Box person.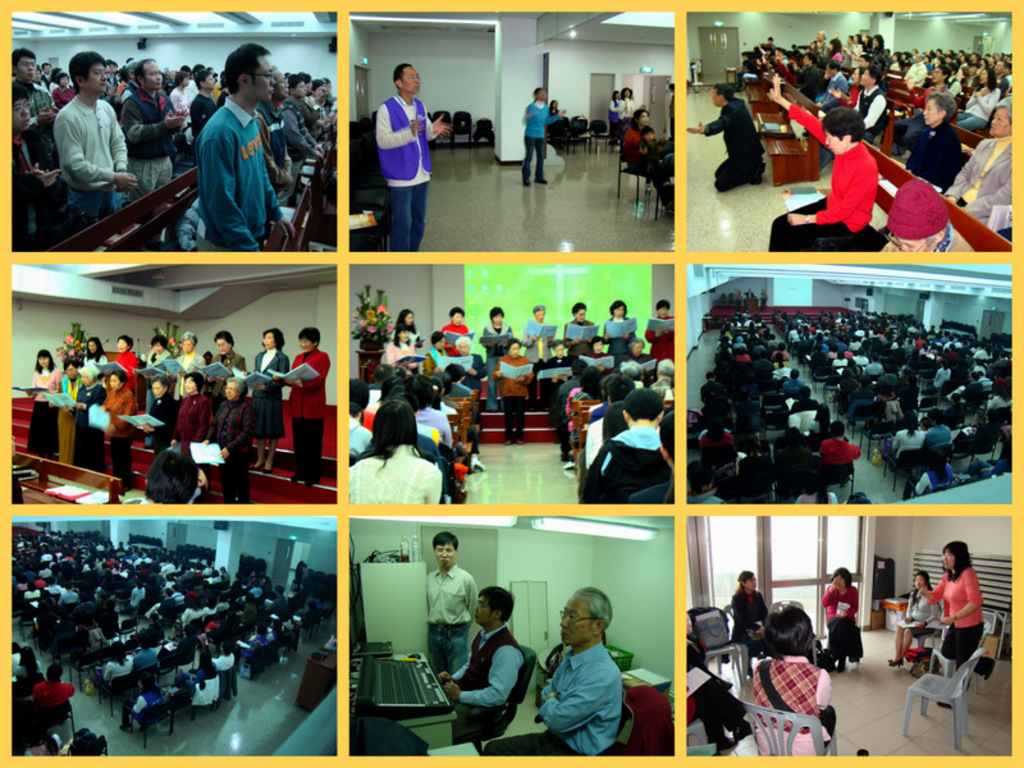
select_region(886, 567, 941, 664).
